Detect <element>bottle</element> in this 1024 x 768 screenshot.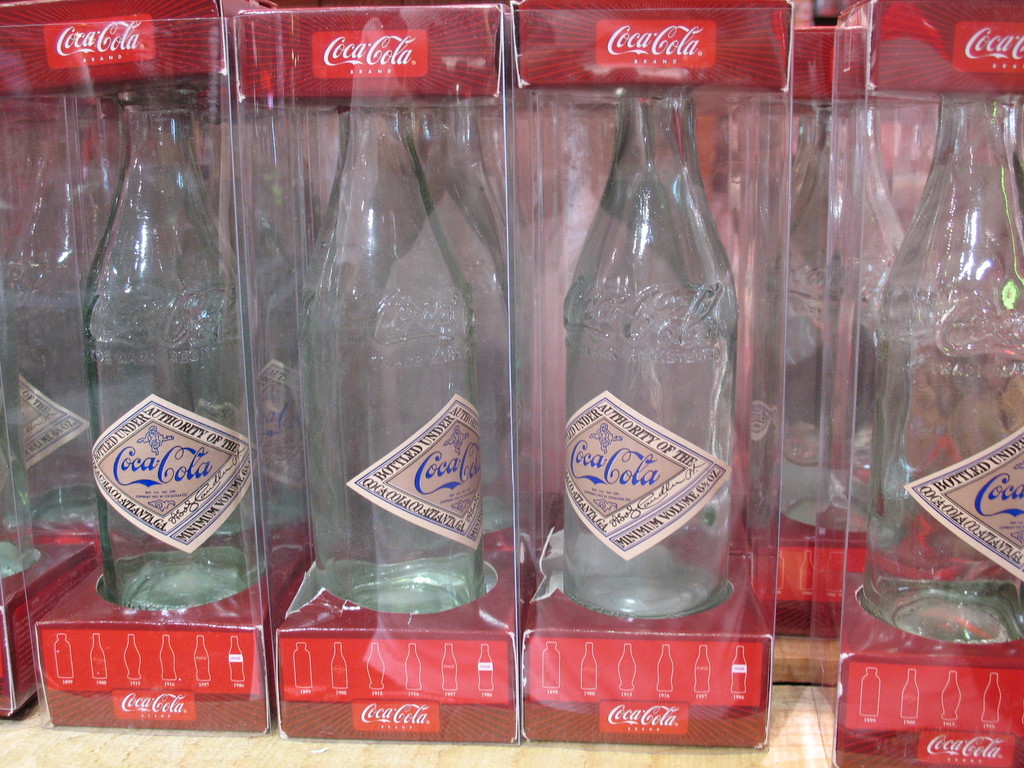
Detection: bbox=[290, 88, 496, 615].
